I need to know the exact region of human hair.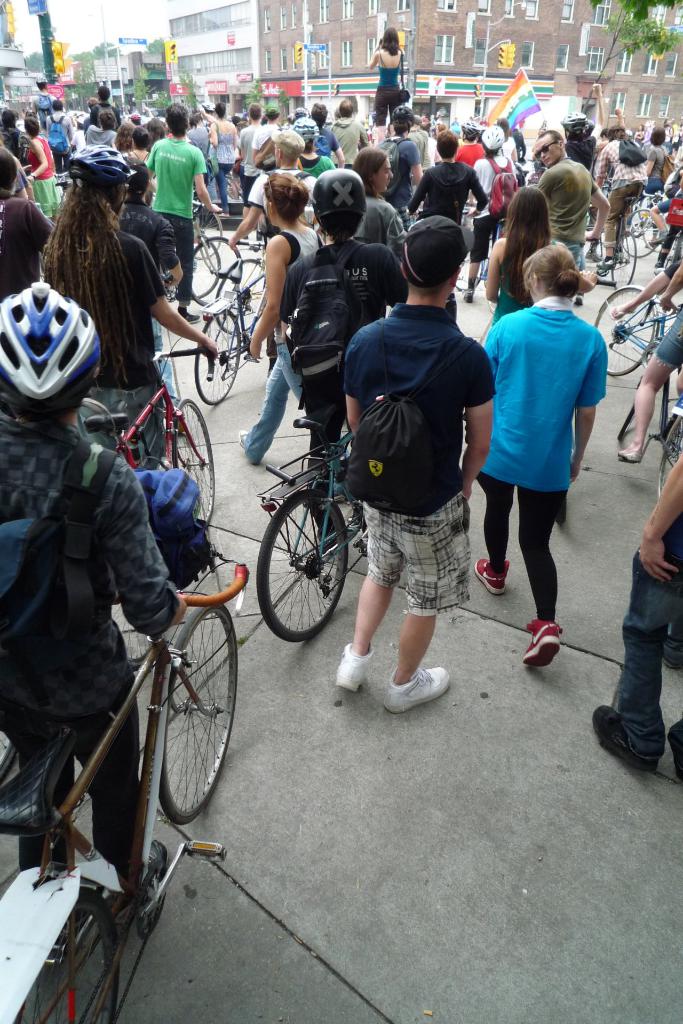
Region: Rect(598, 127, 605, 138).
